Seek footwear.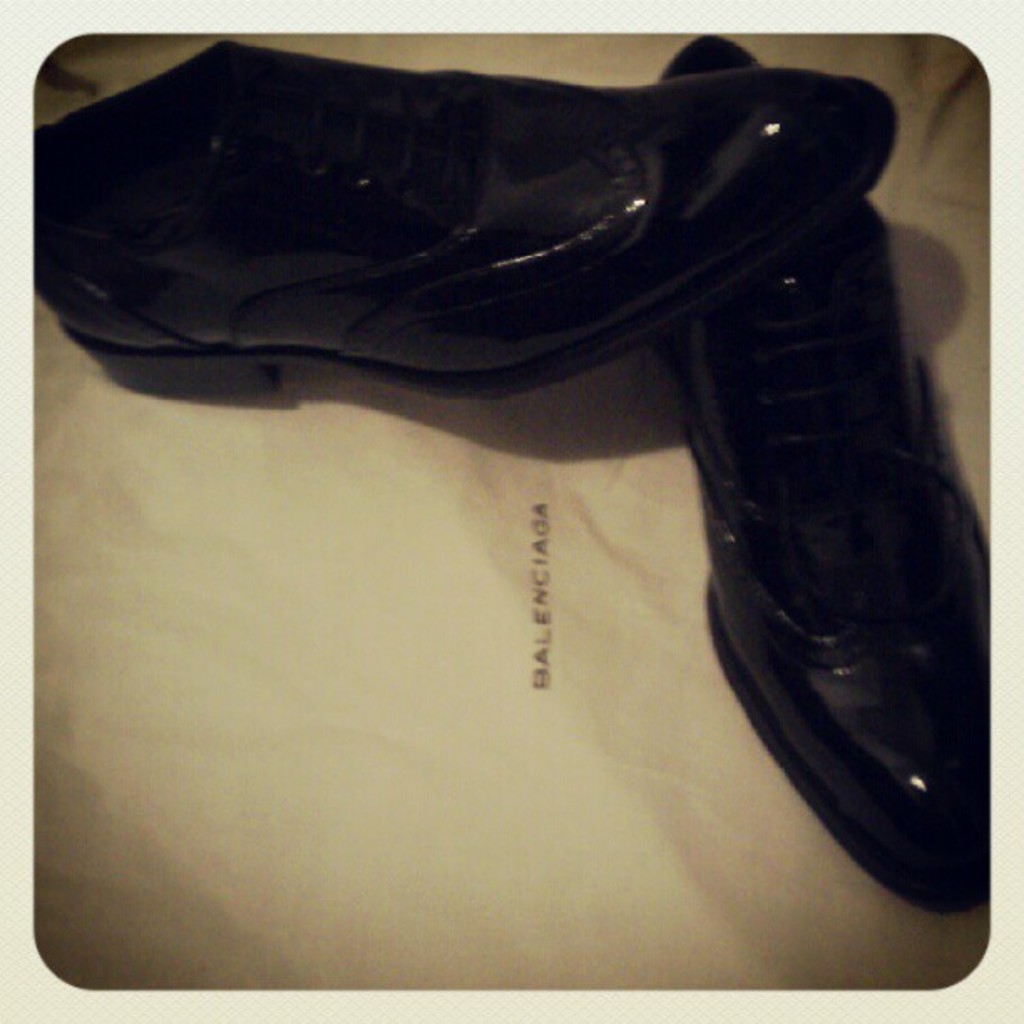
[x1=653, y1=32, x2=994, y2=912].
